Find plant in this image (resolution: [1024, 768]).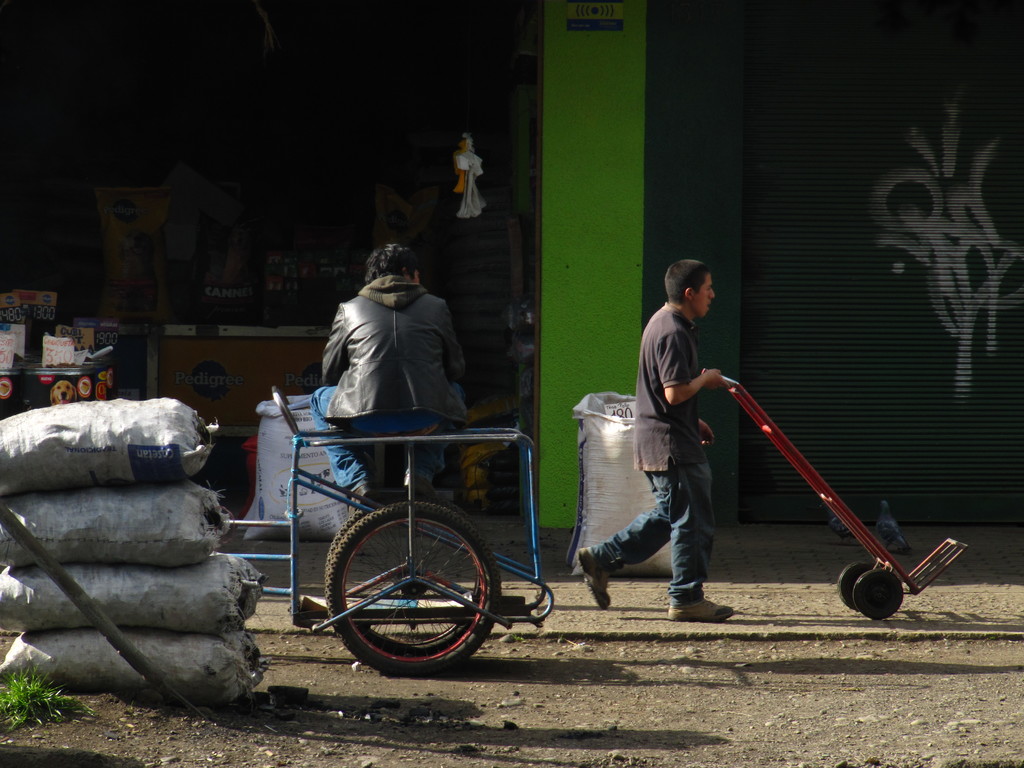
(511, 630, 527, 644).
